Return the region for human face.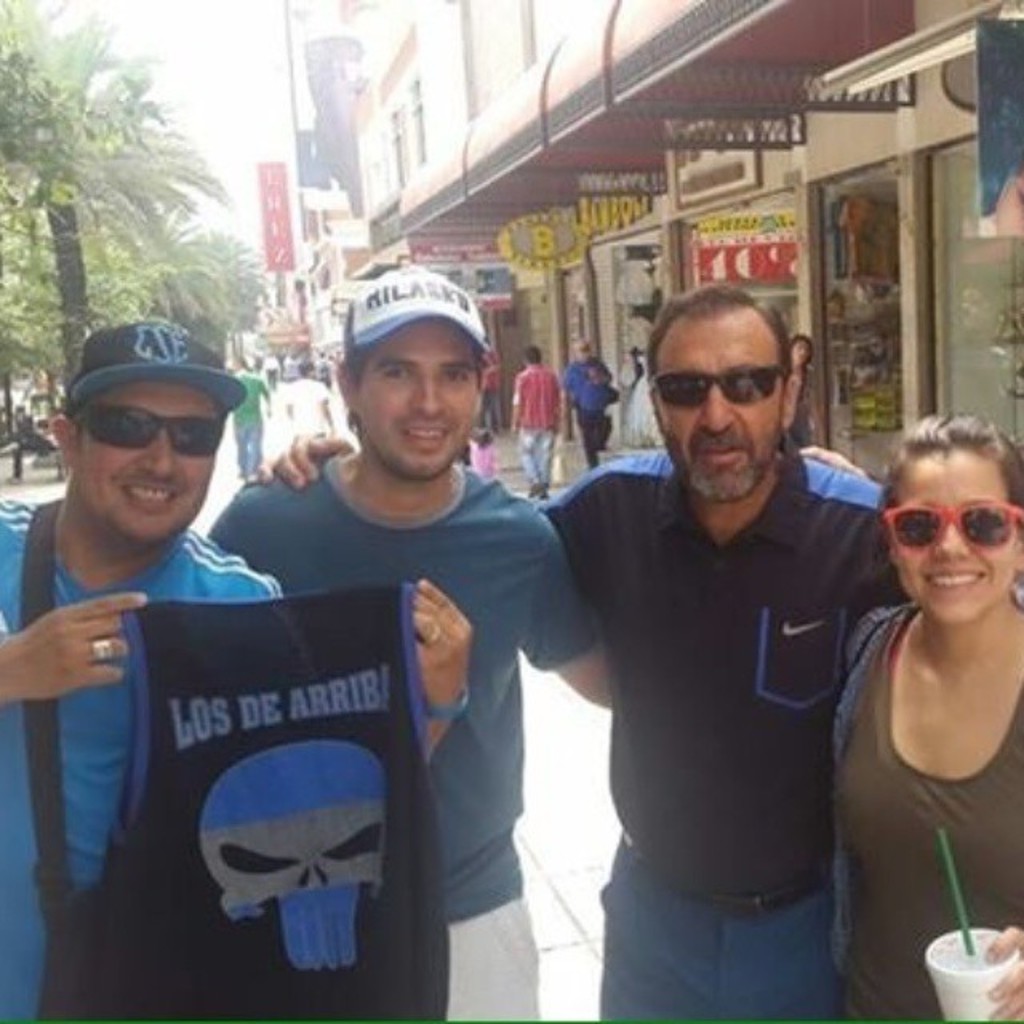
[354,318,485,474].
